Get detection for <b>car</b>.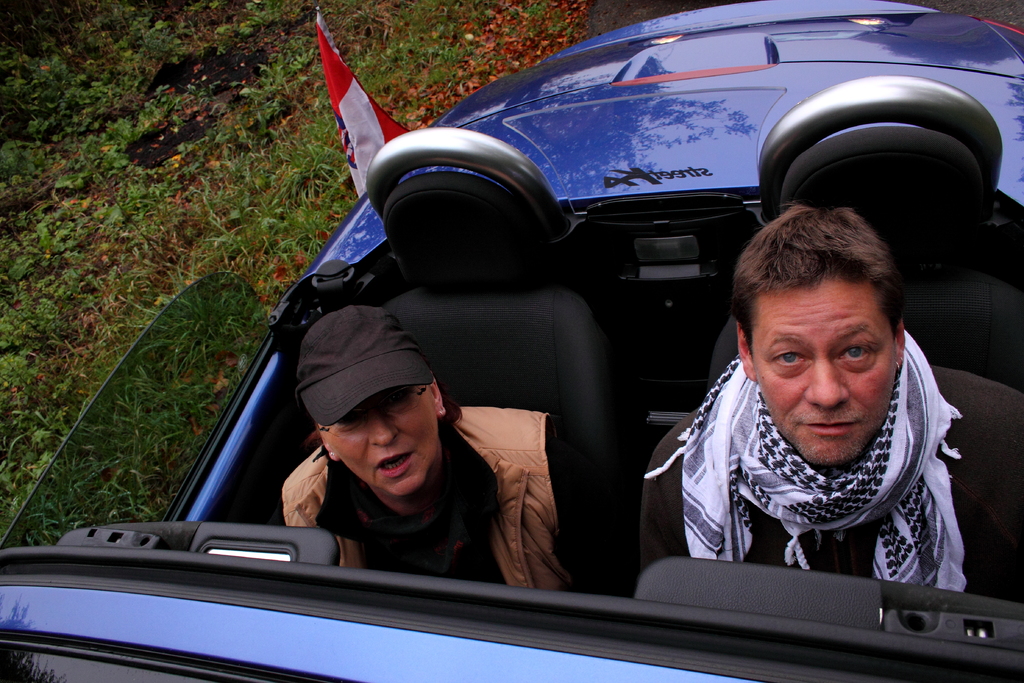
Detection: [x1=0, y1=0, x2=1023, y2=682].
